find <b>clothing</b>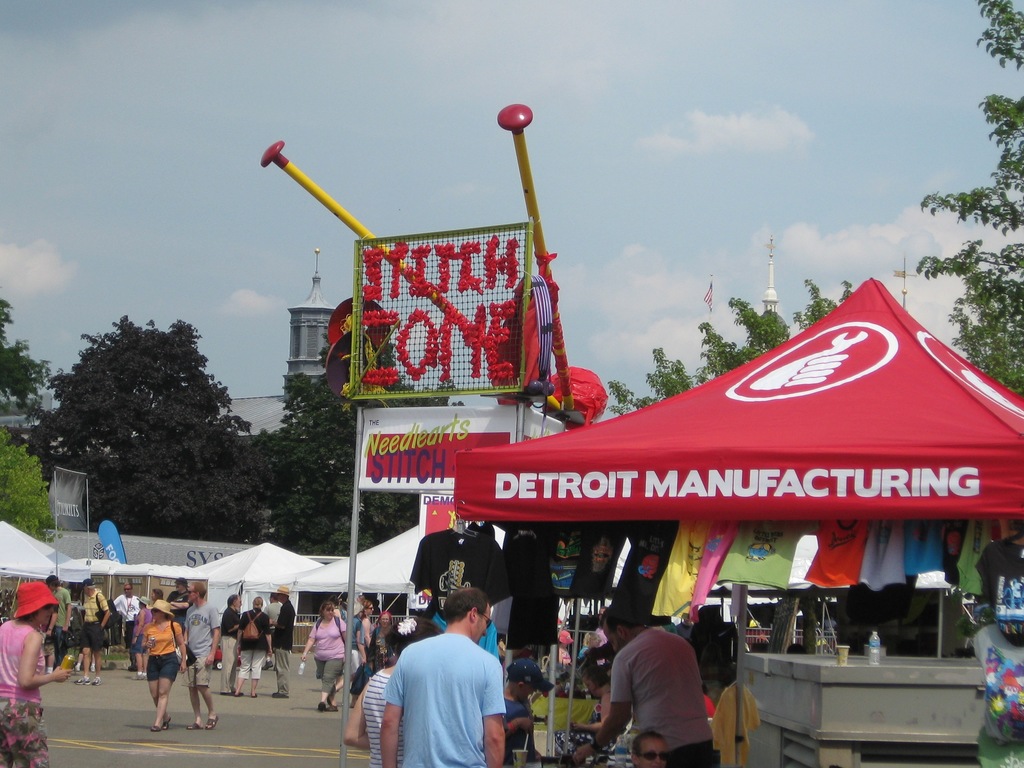
detection(362, 668, 405, 766)
